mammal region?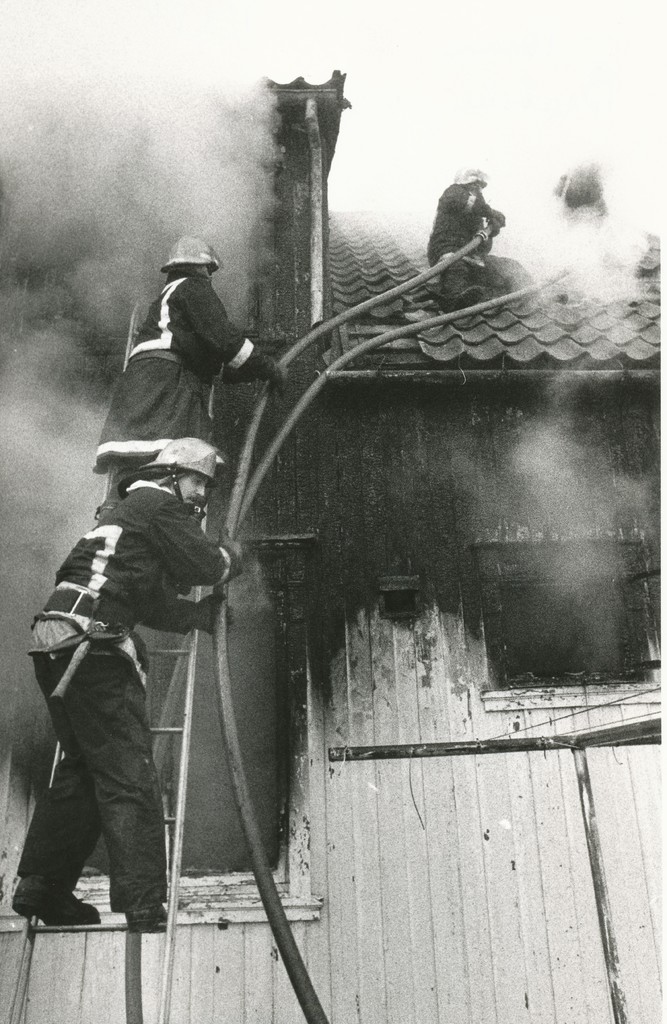
12 442 252 925
